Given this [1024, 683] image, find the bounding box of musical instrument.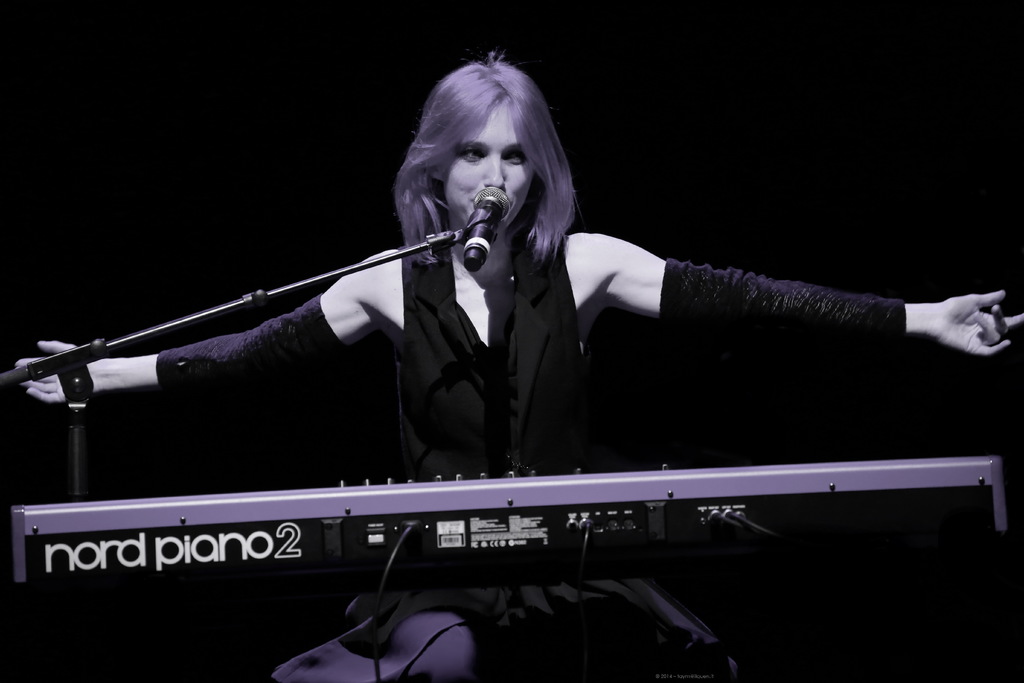
Rect(18, 451, 1007, 591).
